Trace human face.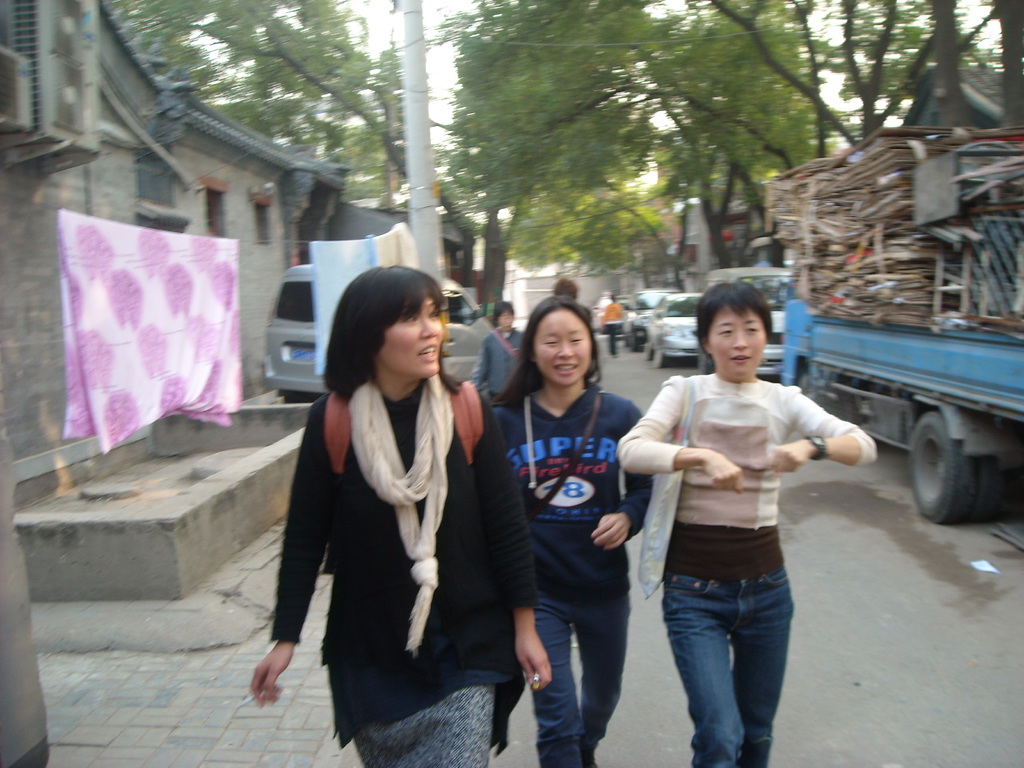
Traced to box(705, 308, 765, 381).
